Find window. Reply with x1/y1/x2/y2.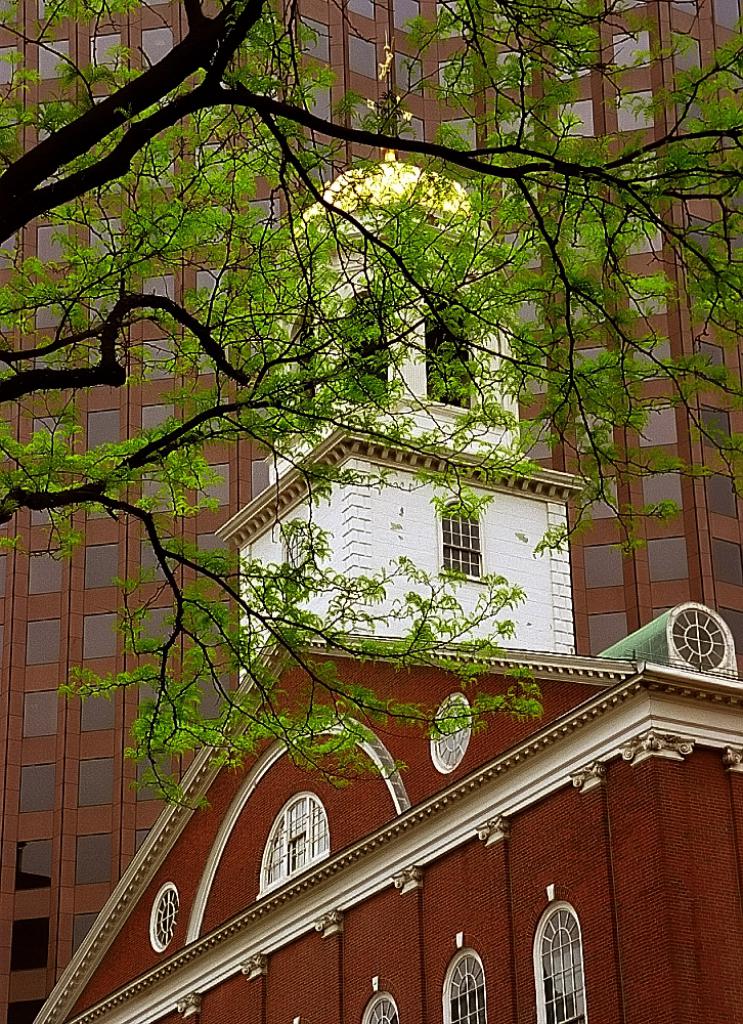
672/114/707/158.
